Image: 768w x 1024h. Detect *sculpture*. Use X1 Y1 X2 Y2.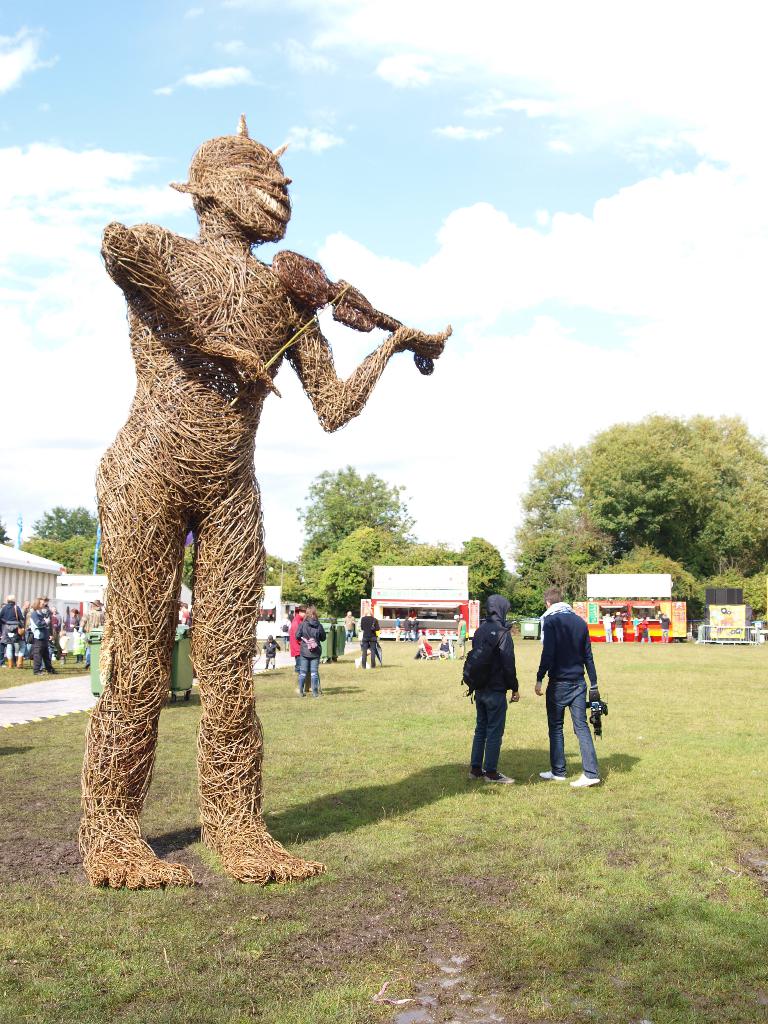
33 99 501 959.
